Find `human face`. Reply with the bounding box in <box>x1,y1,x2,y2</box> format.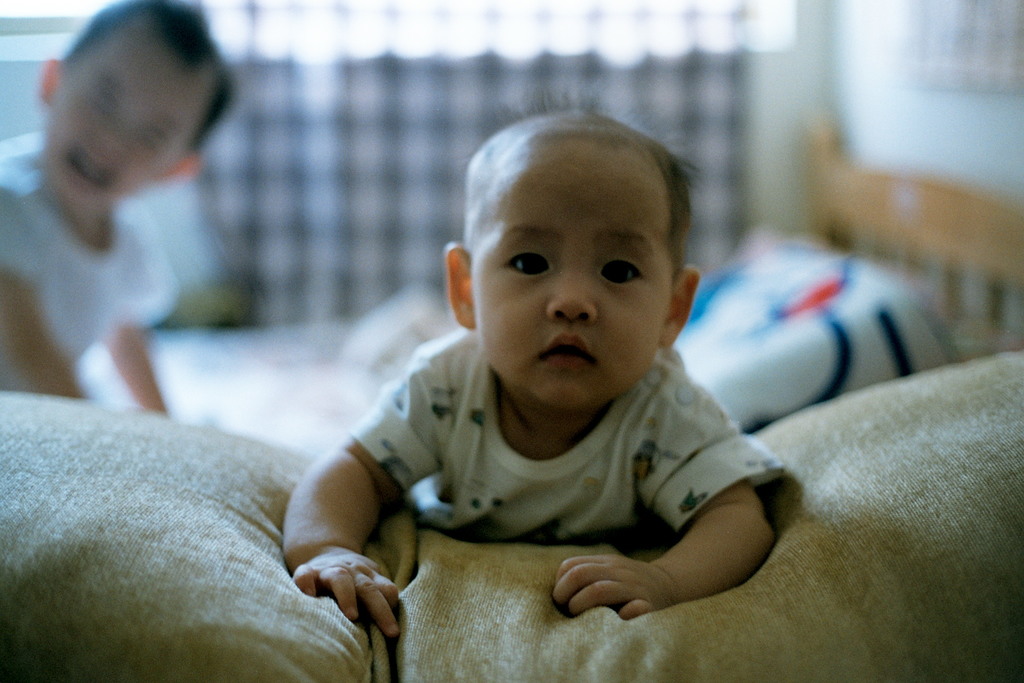
<box>47,40,199,201</box>.
